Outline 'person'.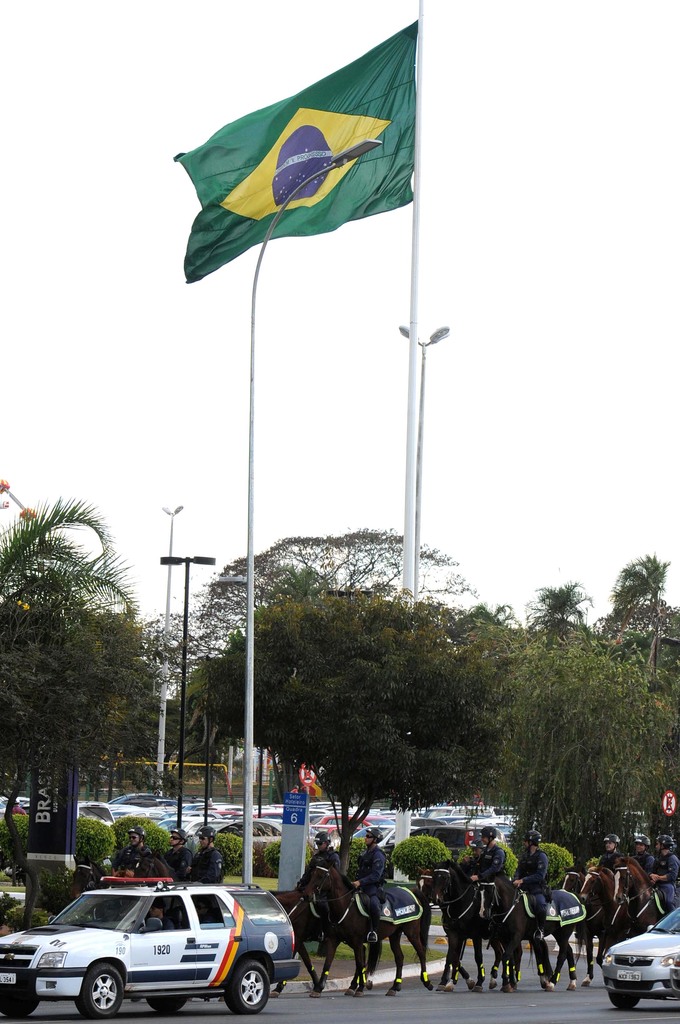
Outline: 461 824 517 904.
